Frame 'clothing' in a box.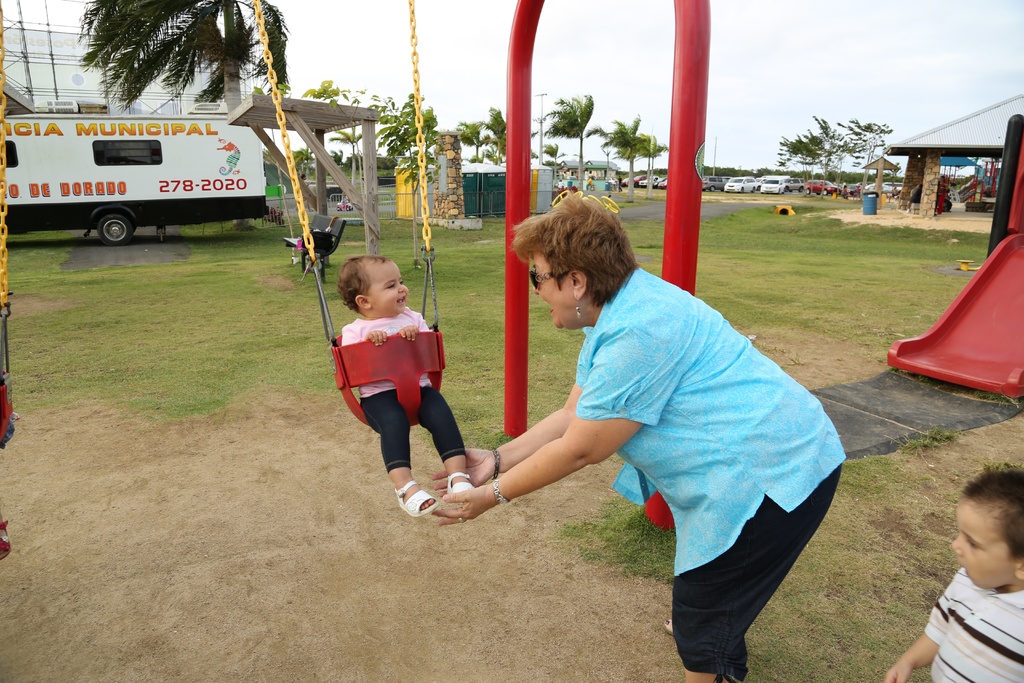
(618, 177, 622, 190).
